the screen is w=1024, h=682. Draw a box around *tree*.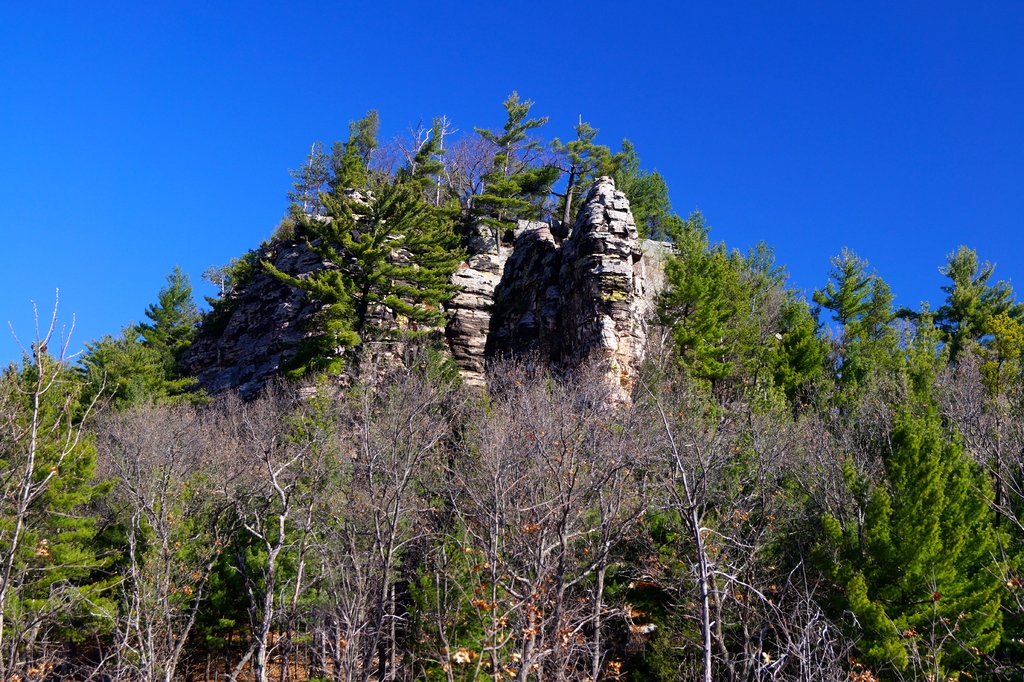
BBox(410, 391, 586, 681).
